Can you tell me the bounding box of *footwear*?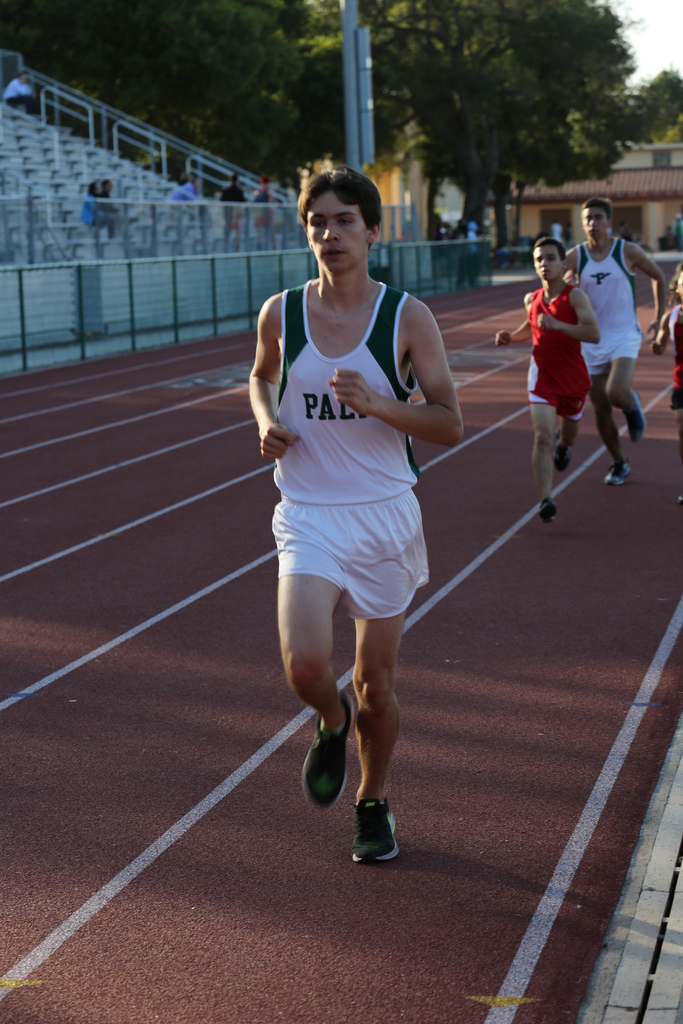
detection(625, 390, 646, 440).
